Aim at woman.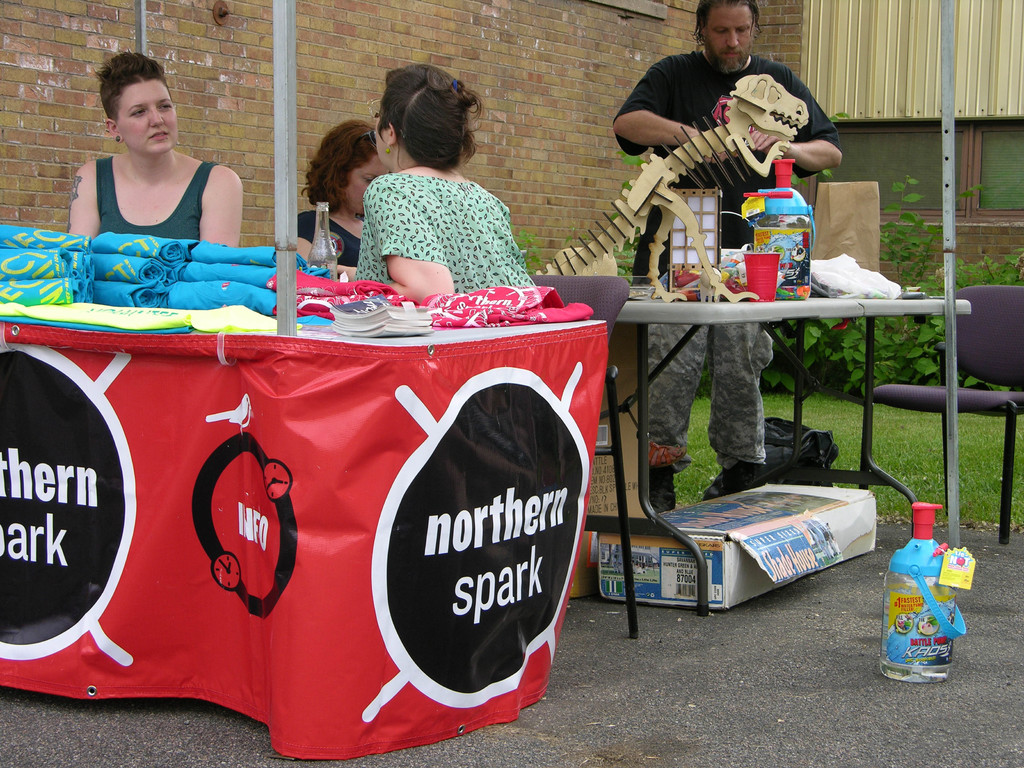
Aimed at 62 50 241 241.
